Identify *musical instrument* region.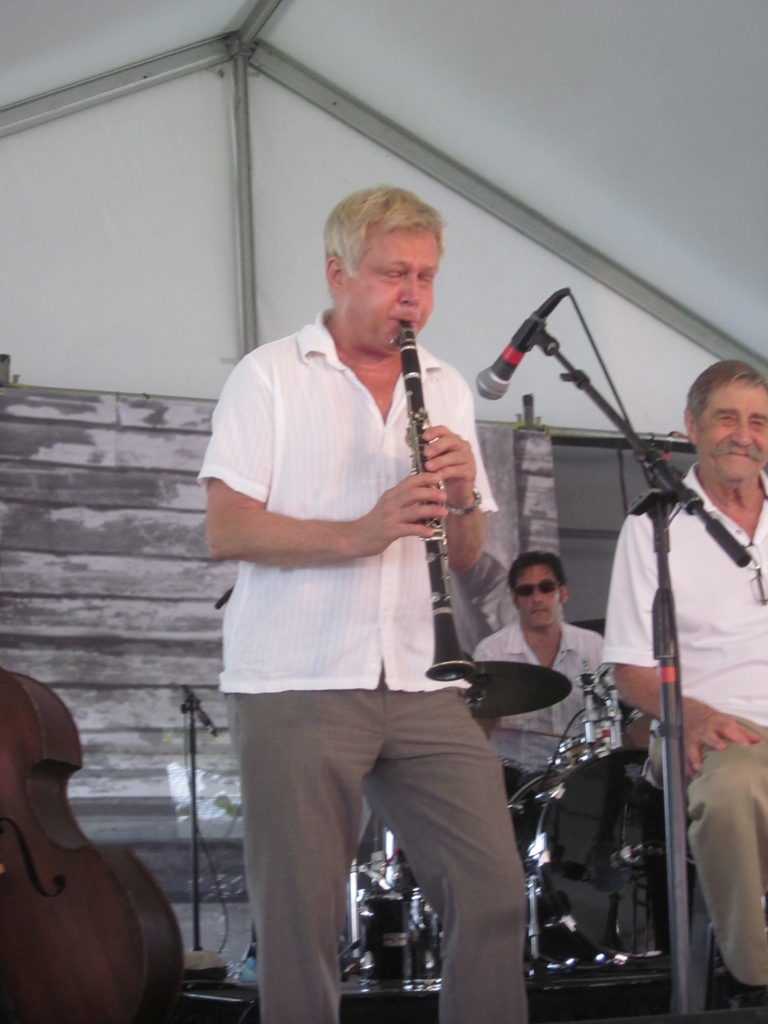
Region: 506/734/689/984.
